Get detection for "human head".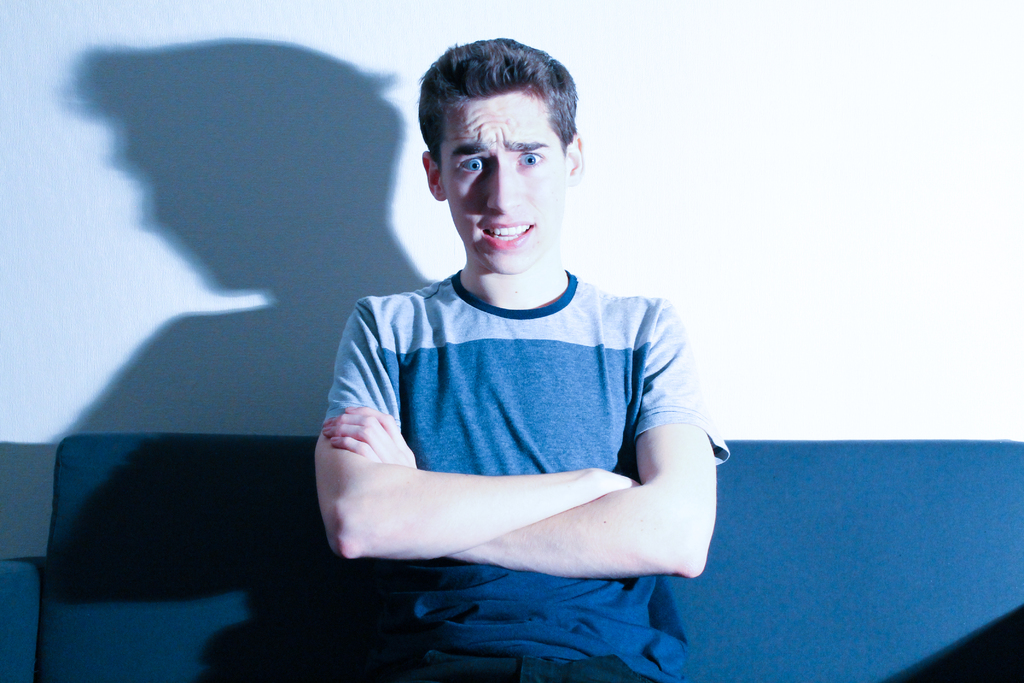
Detection: {"x1": 417, "y1": 29, "x2": 586, "y2": 278}.
